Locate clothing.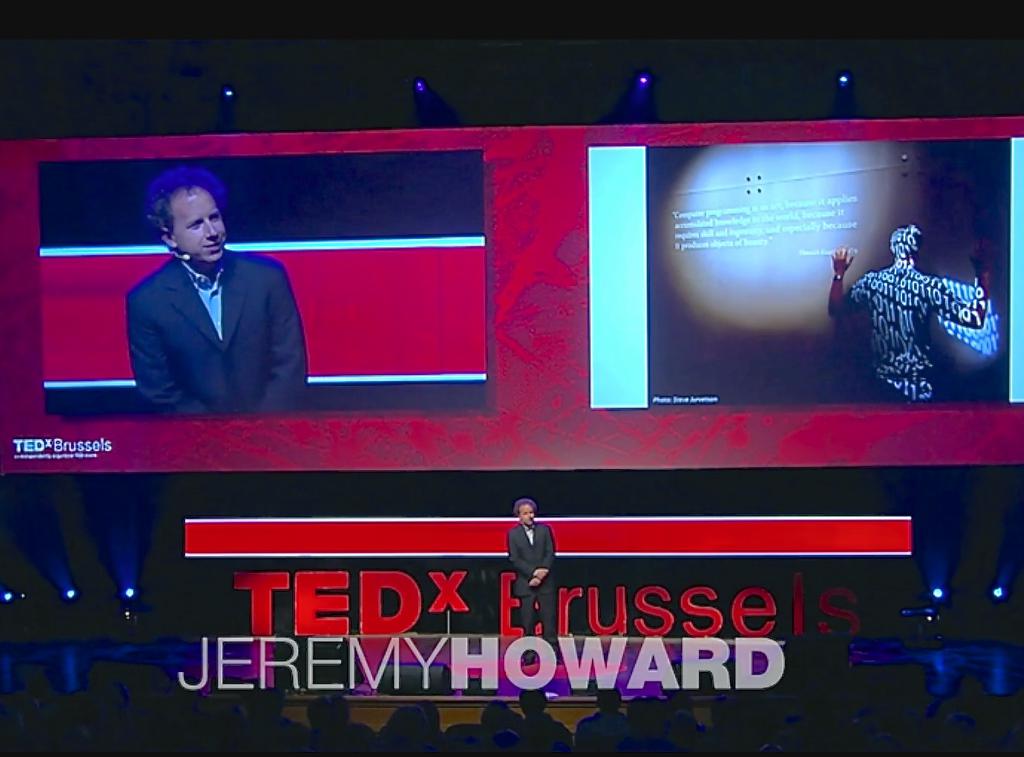
Bounding box: box(506, 523, 565, 649).
